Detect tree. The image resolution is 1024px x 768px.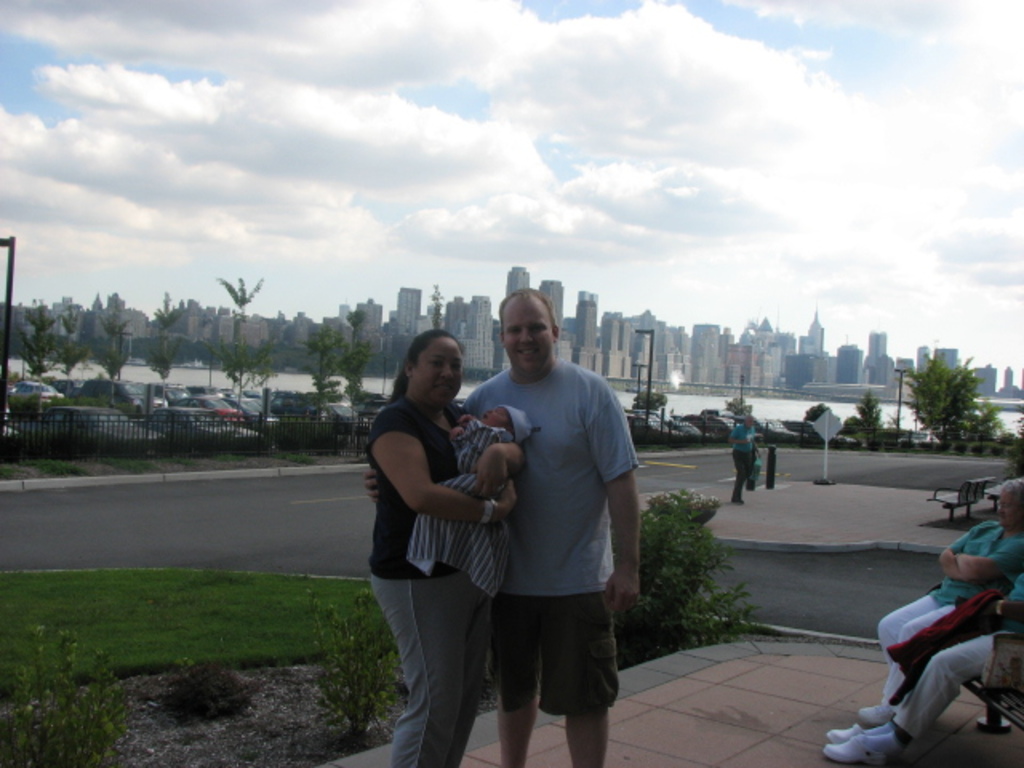
907,339,998,458.
